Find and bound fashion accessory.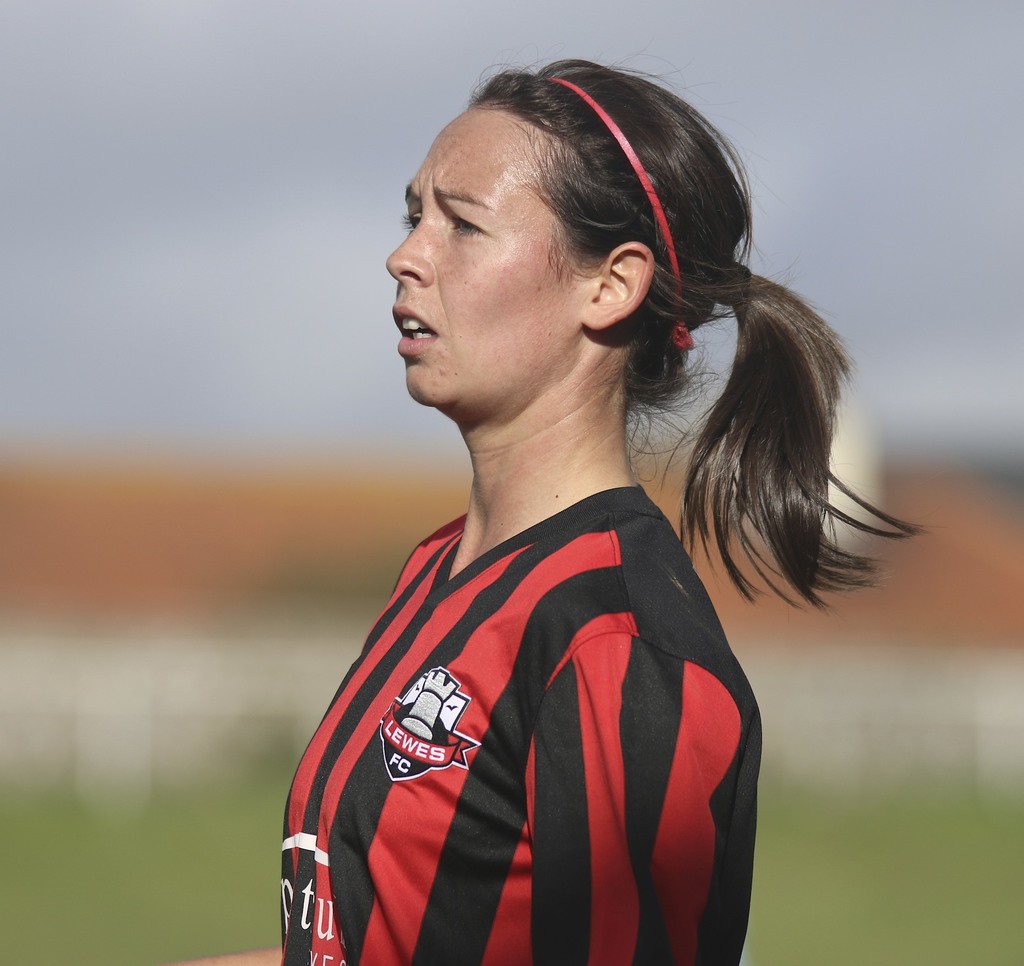
Bound: (left=543, top=79, right=699, bottom=352).
